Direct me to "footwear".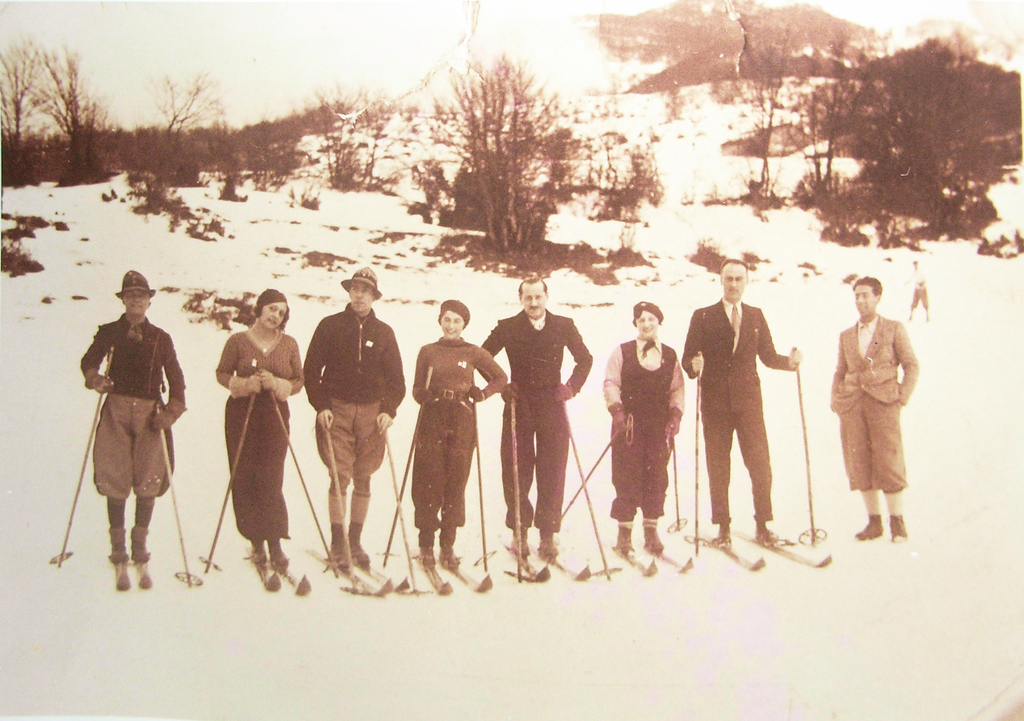
Direction: locate(330, 525, 348, 565).
